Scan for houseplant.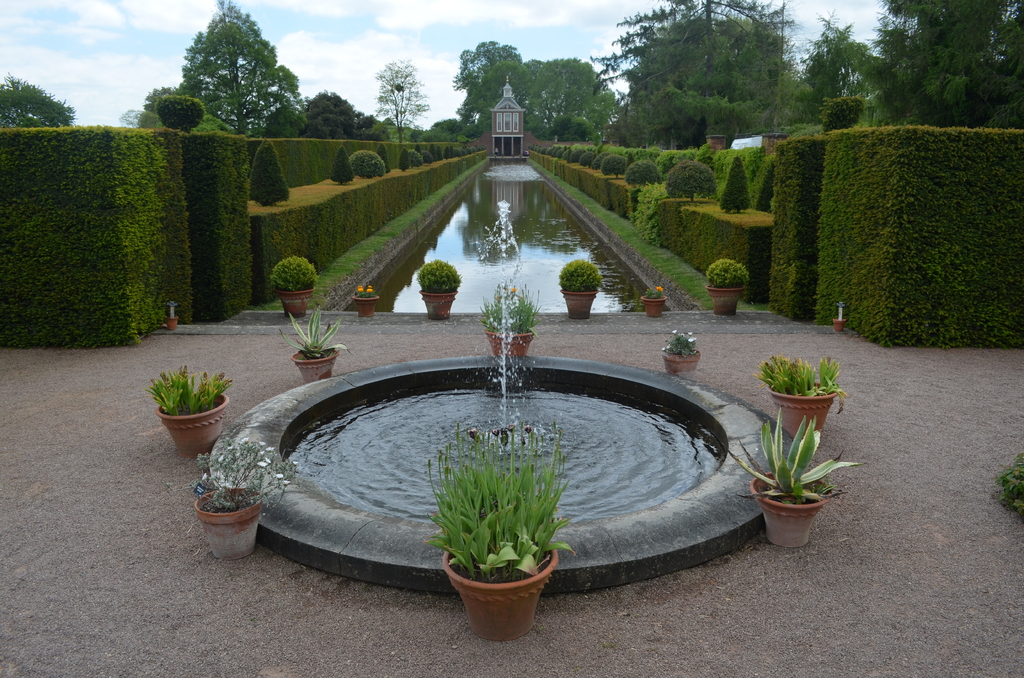
Scan result: detection(280, 307, 353, 380).
